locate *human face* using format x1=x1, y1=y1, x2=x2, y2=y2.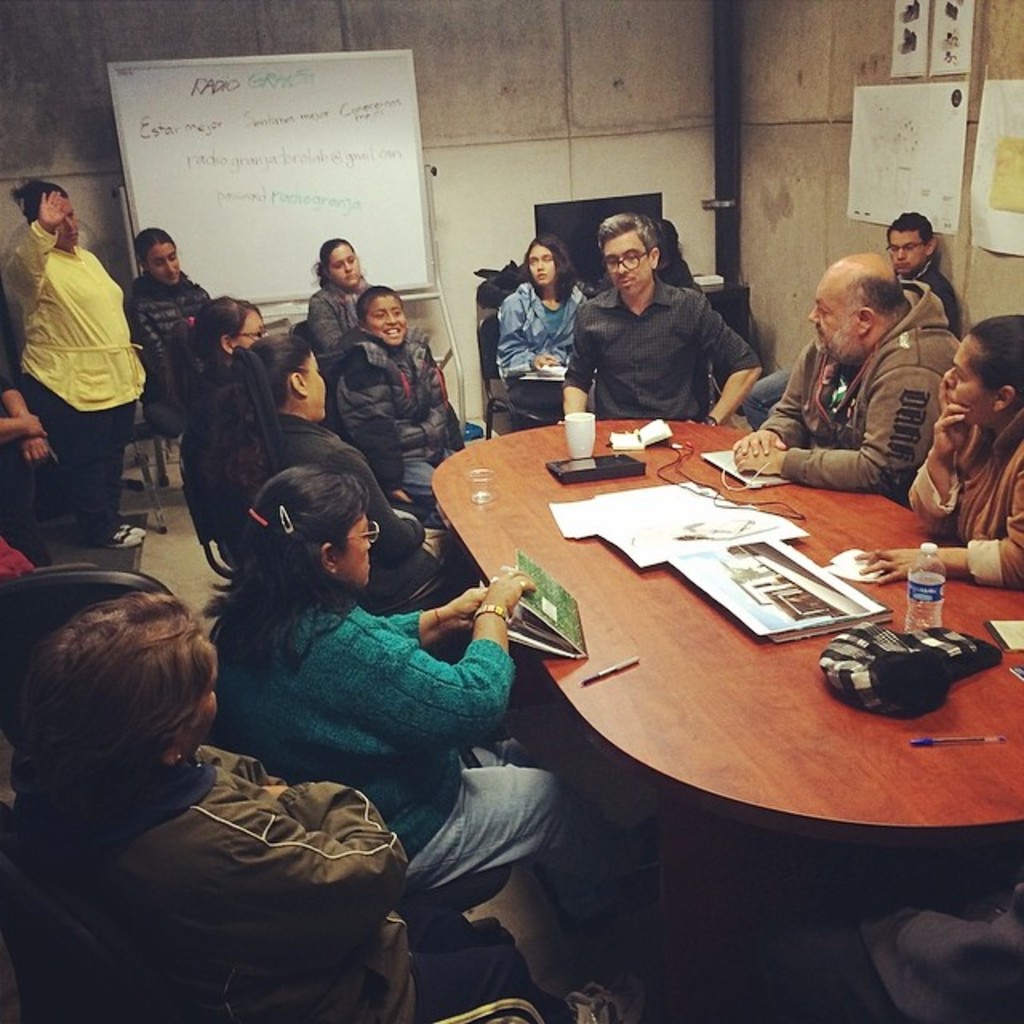
x1=810, y1=275, x2=851, y2=360.
